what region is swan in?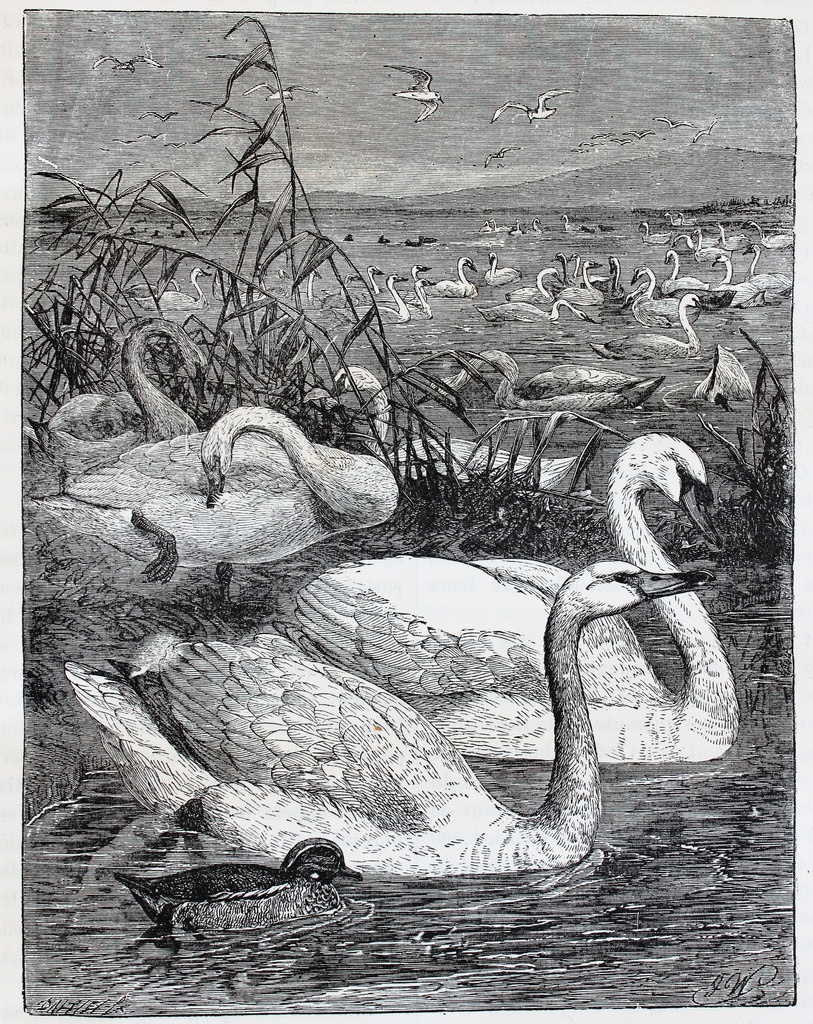
<box>693,228,721,259</box>.
